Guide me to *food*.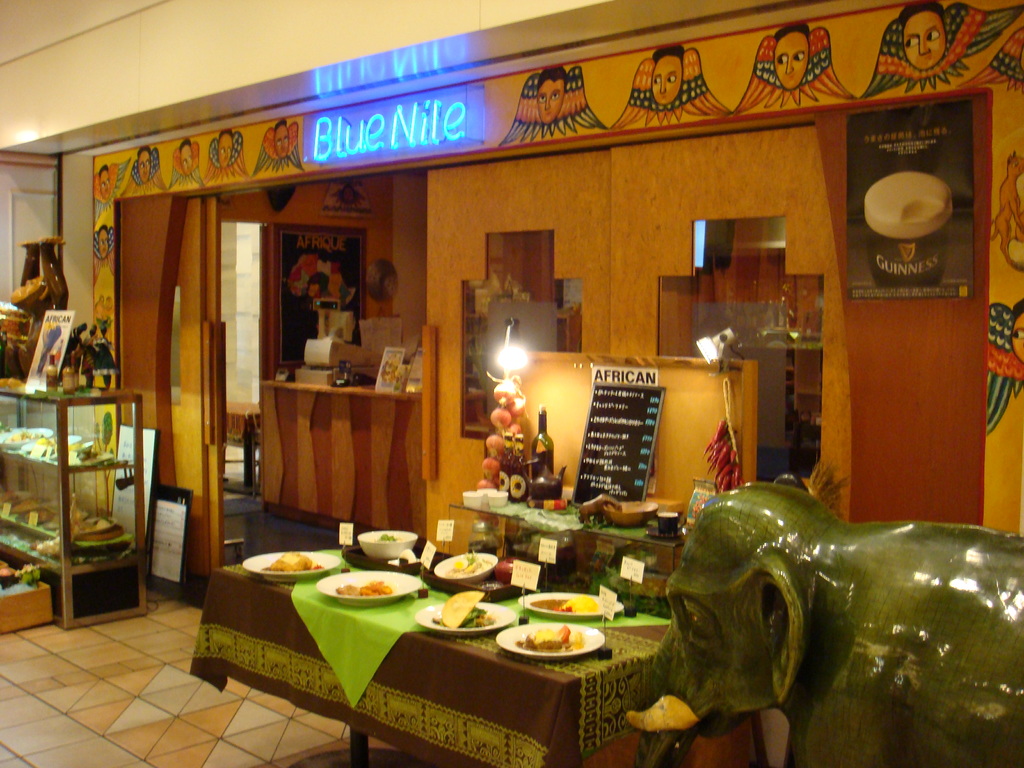
Guidance: l=376, t=532, r=401, b=541.
